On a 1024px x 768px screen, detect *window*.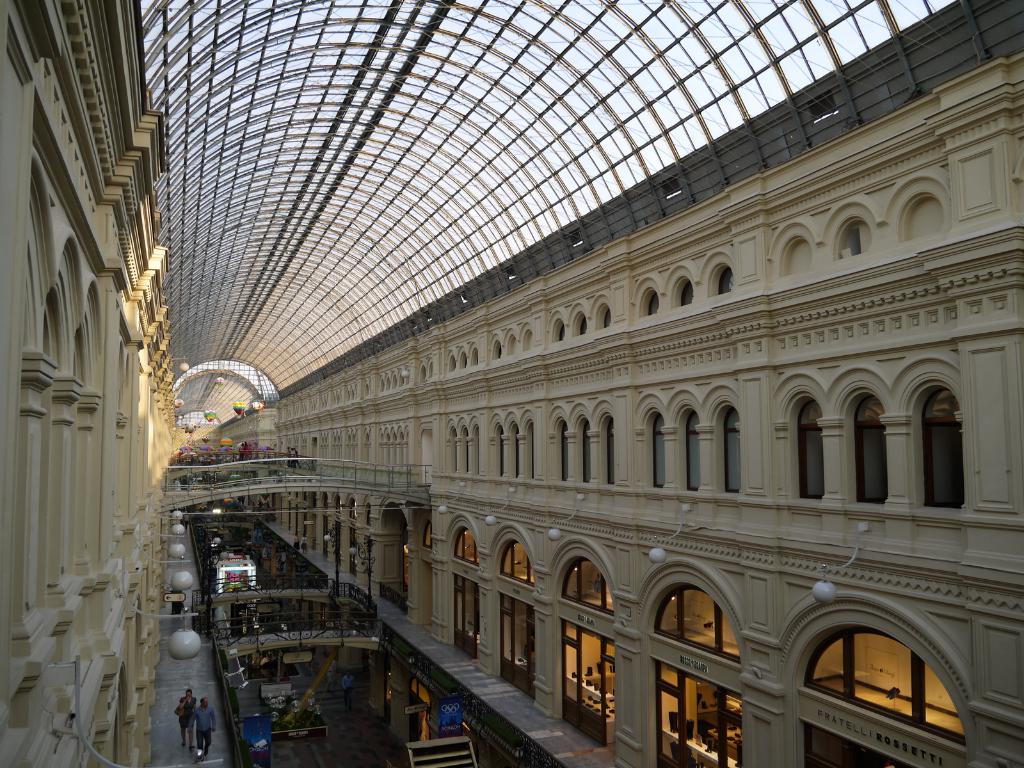
<region>915, 385, 975, 525</region>.
